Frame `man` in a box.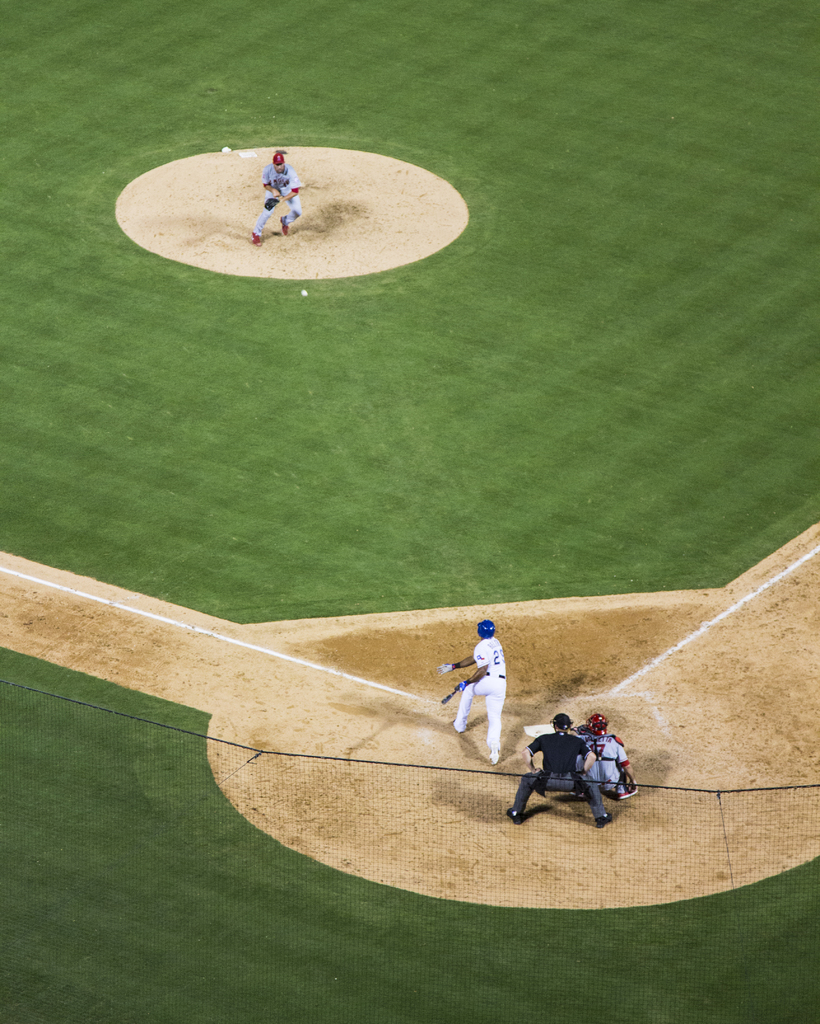
575:723:638:802.
